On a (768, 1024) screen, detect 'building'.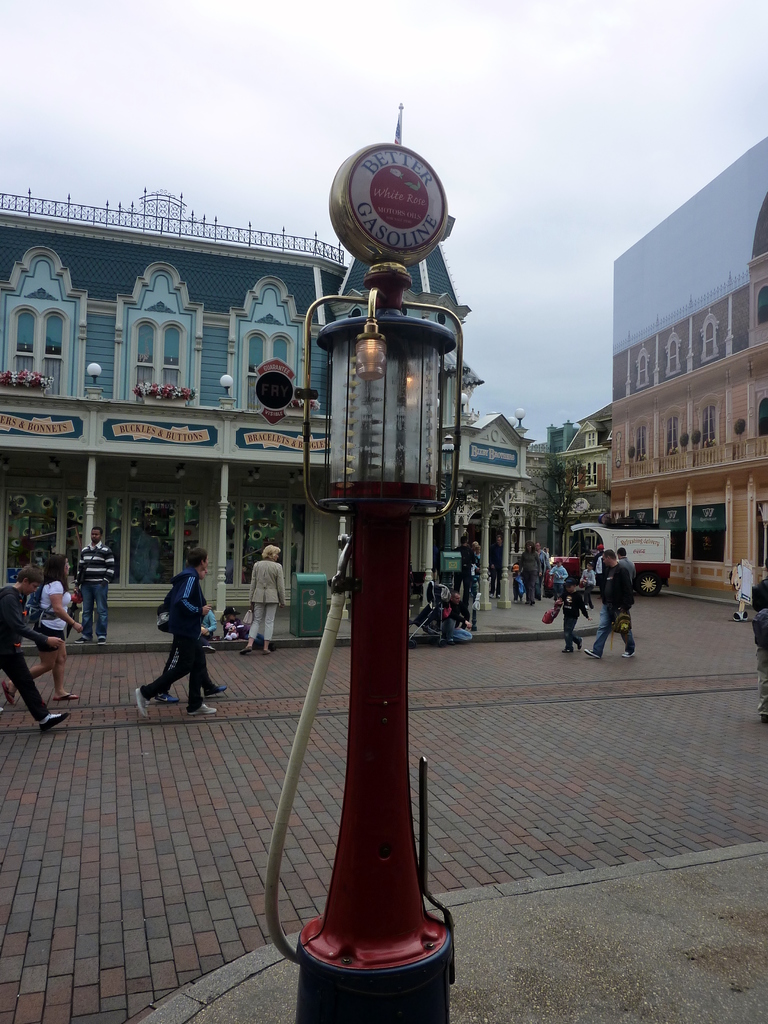
box(551, 129, 767, 598).
